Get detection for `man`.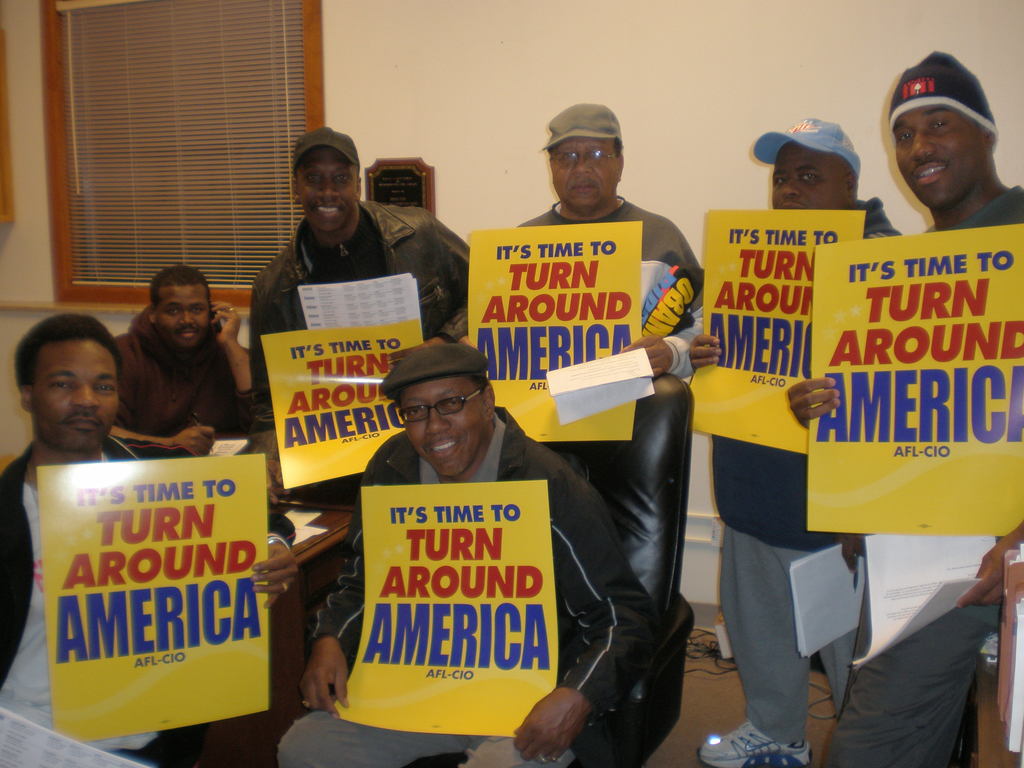
Detection: (left=250, top=124, right=474, bottom=389).
